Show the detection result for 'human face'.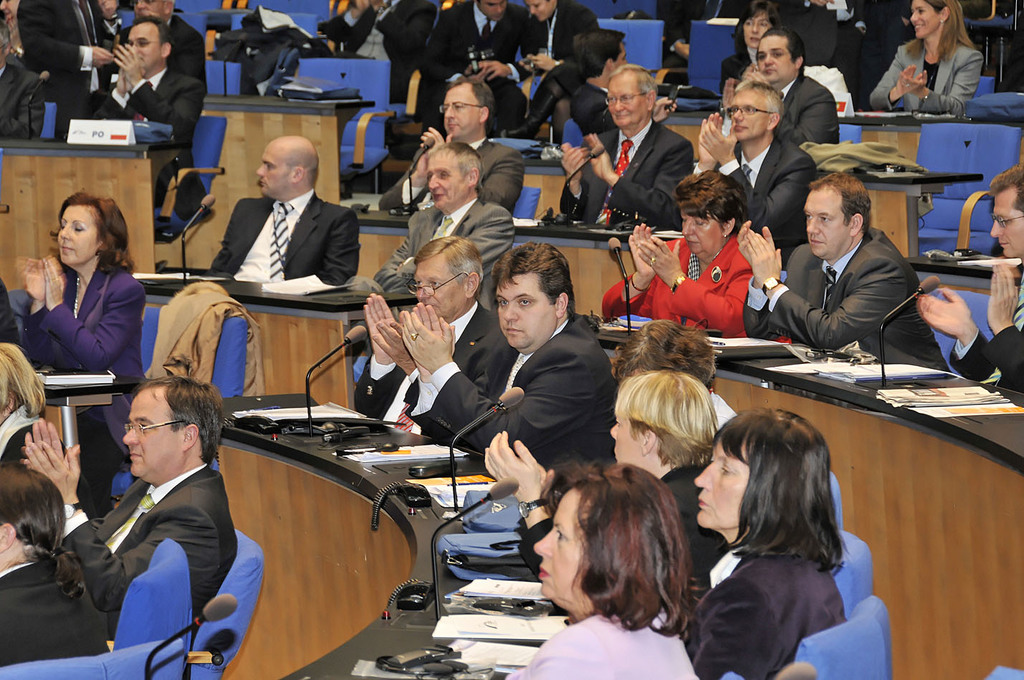
<region>130, 26, 162, 70</region>.
